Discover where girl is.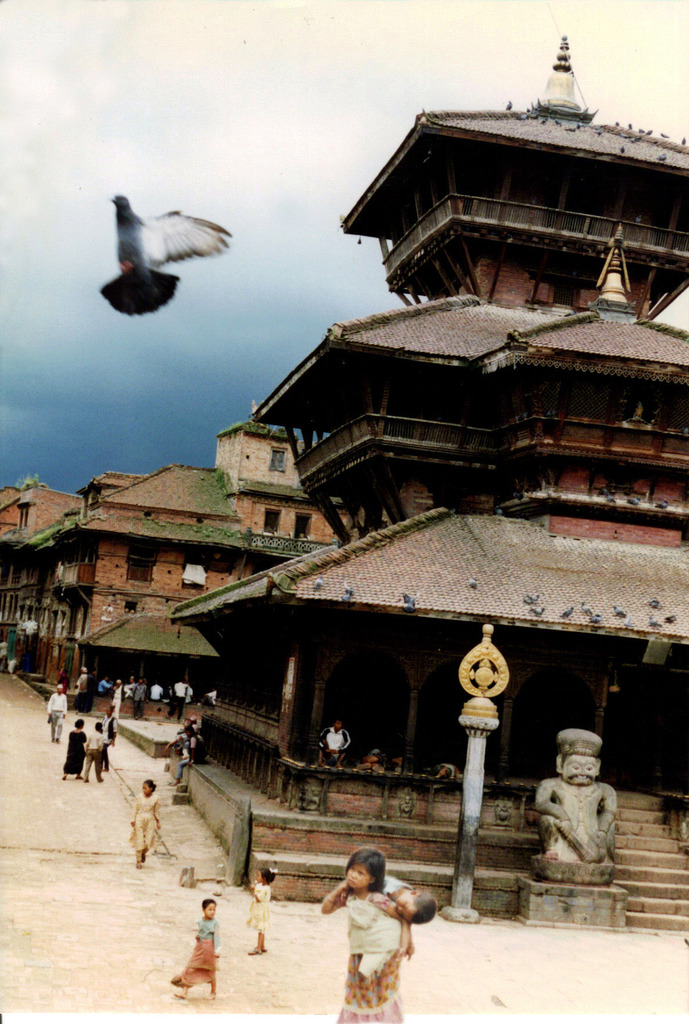
Discovered at Rect(168, 893, 223, 995).
